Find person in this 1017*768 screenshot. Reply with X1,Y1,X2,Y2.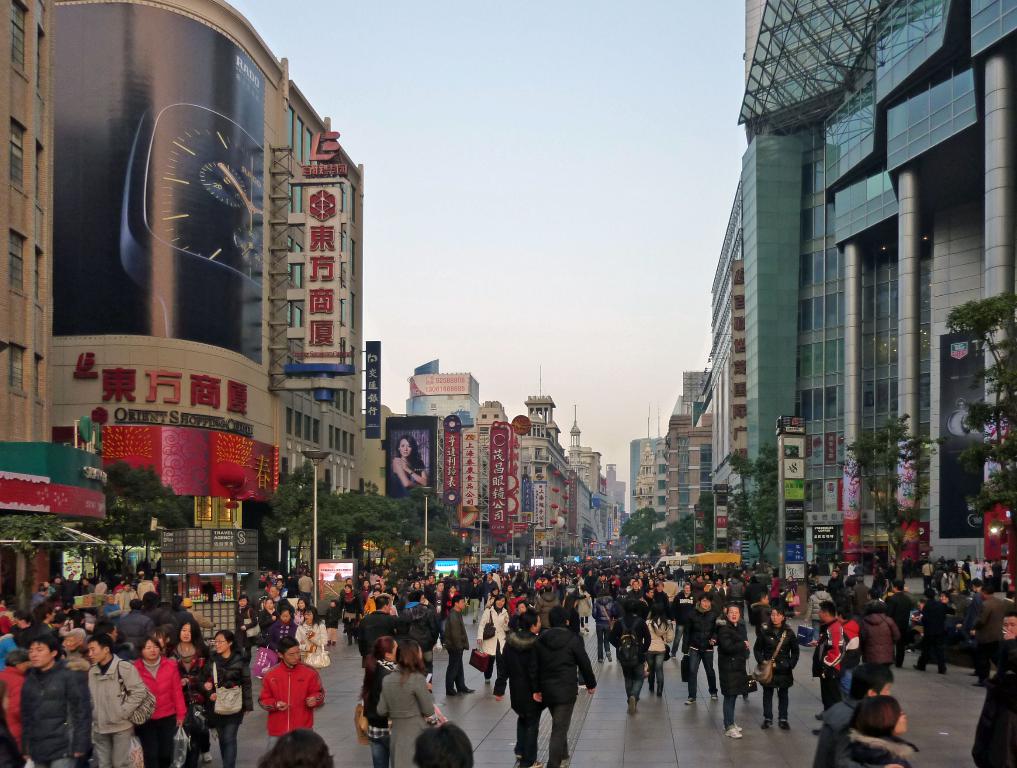
641,605,674,700.
